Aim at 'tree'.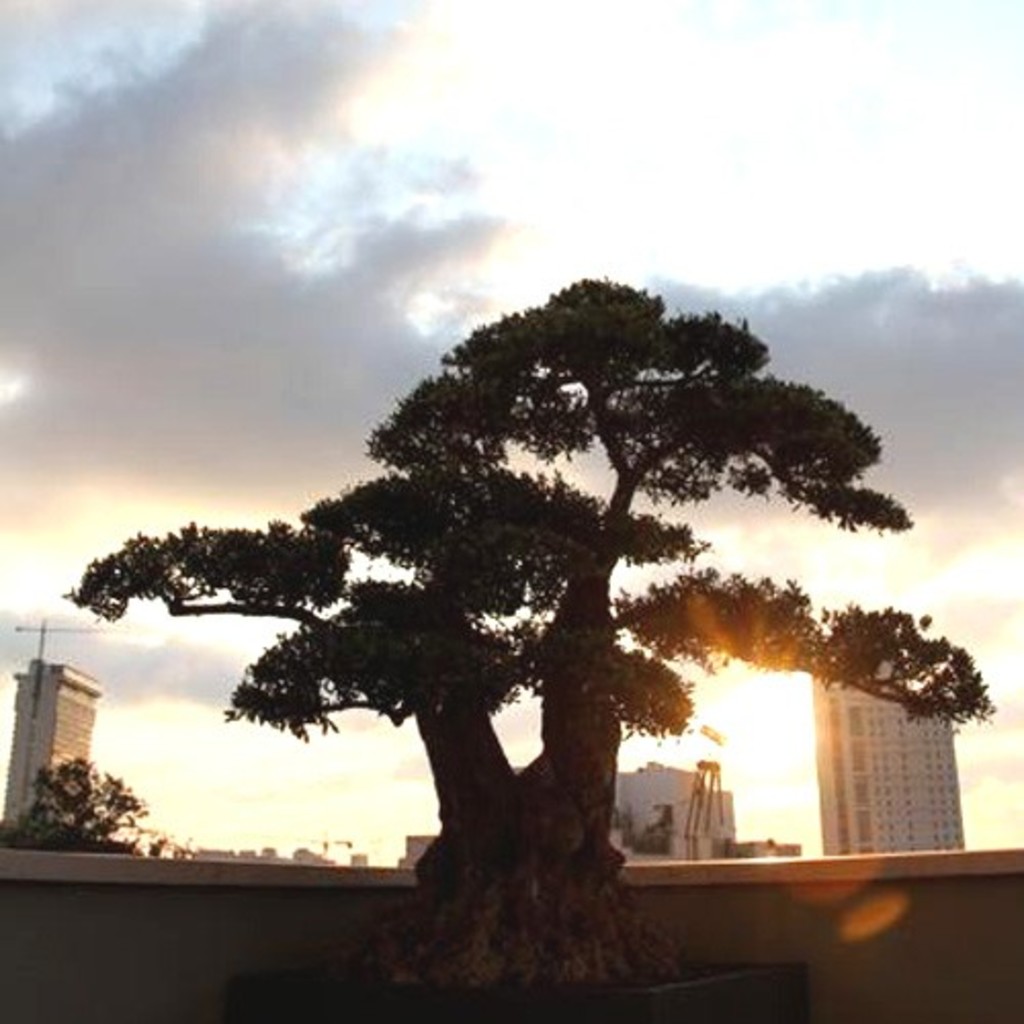
Aimed at bbox(88, 238, 973, 909).
